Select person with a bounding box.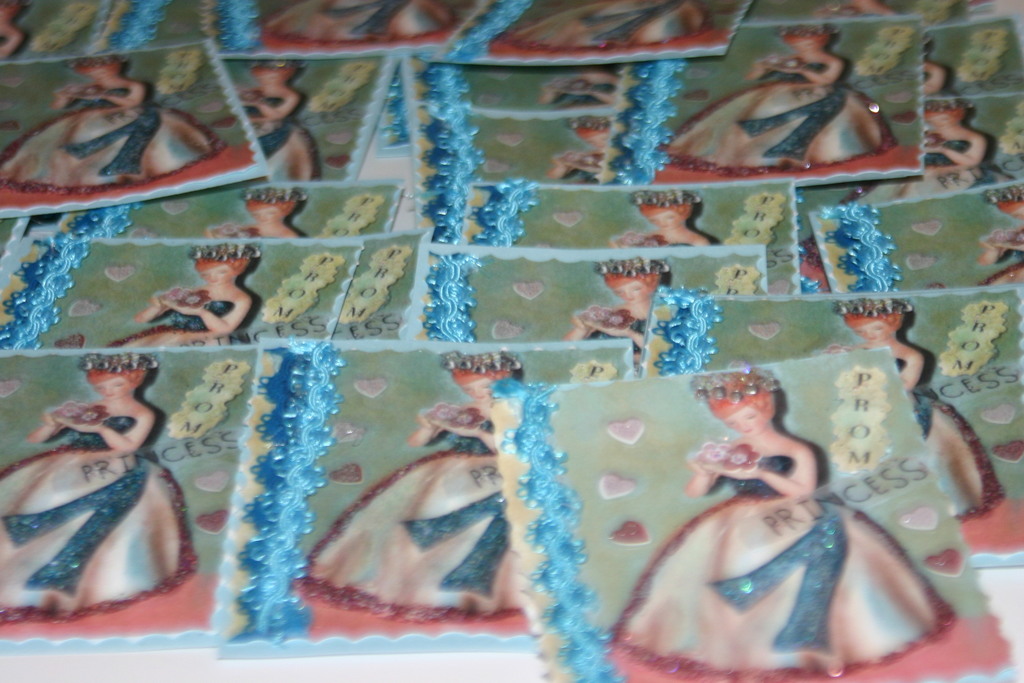
select_region(918, 99, 1007, 188).
